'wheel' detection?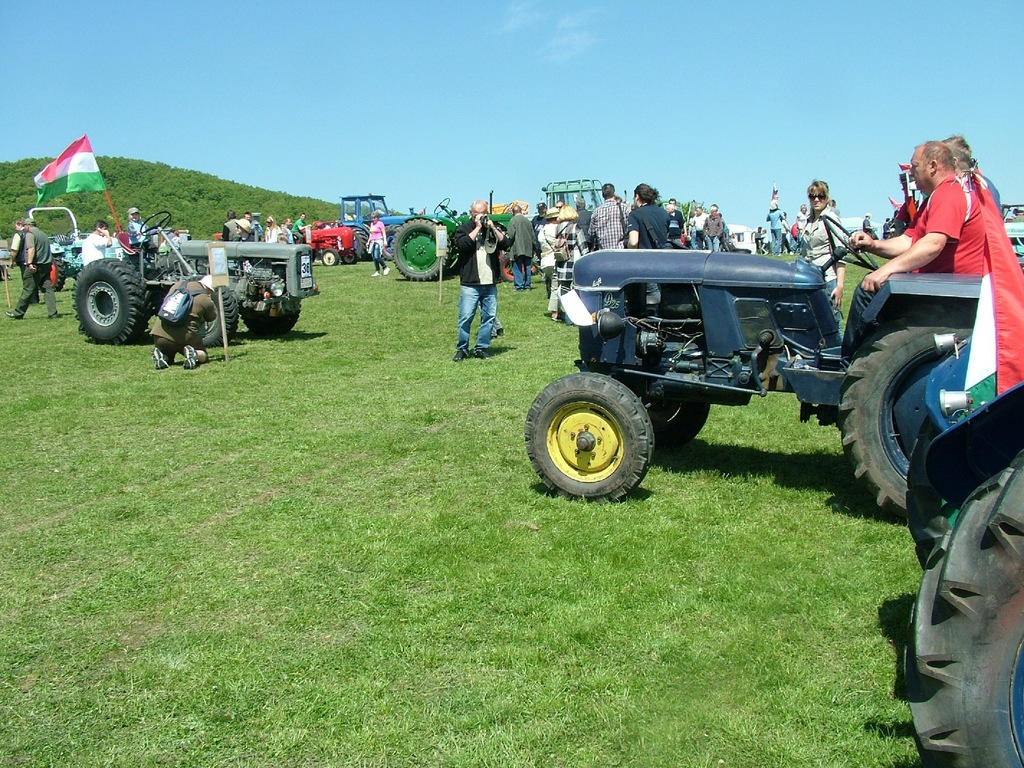
region(431, 195, 449, 214)
